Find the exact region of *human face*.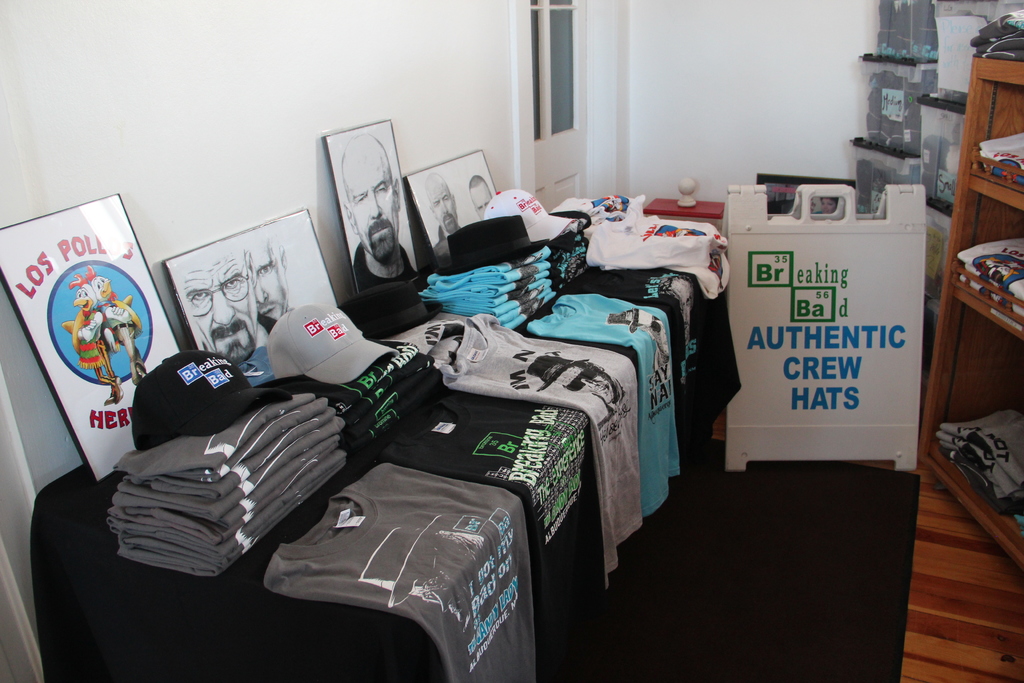
Exact region: locate(182, 240, 257, 362).
